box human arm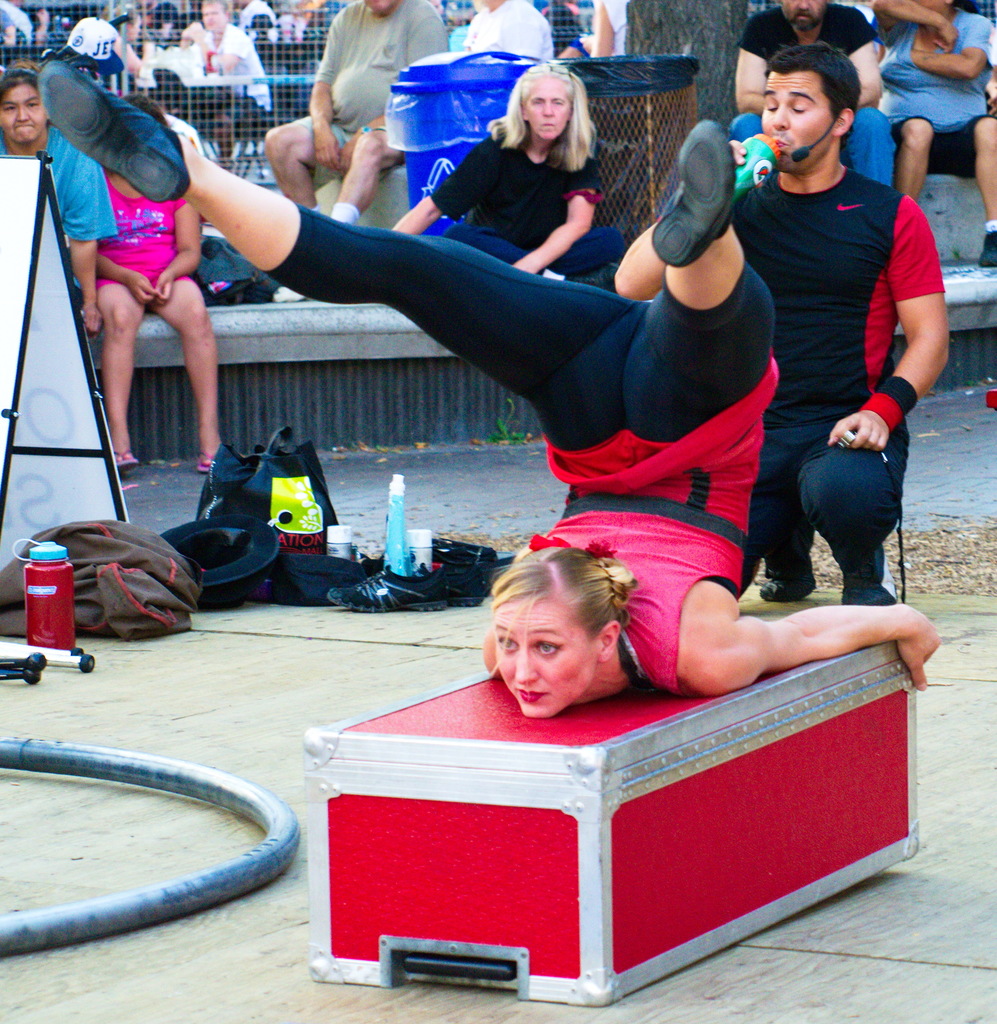
<box>507,147,597,273</box>
